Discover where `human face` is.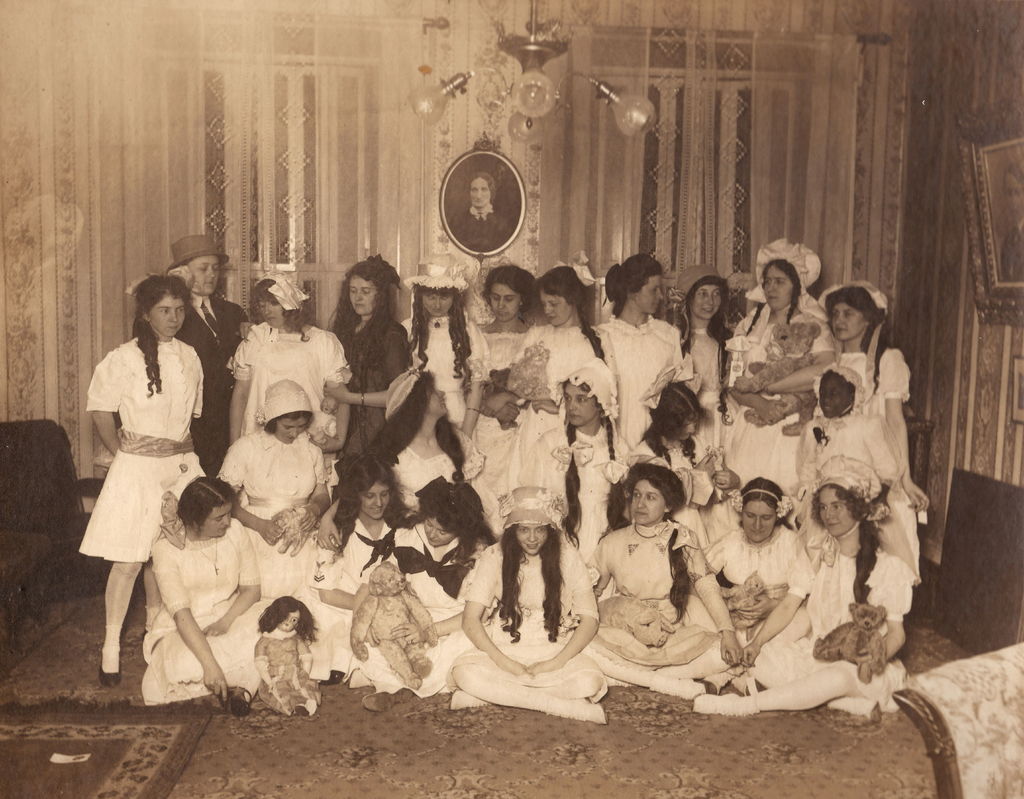
Discovered at pyautogui.locateOnScreen(635, 271, 666, 314).
